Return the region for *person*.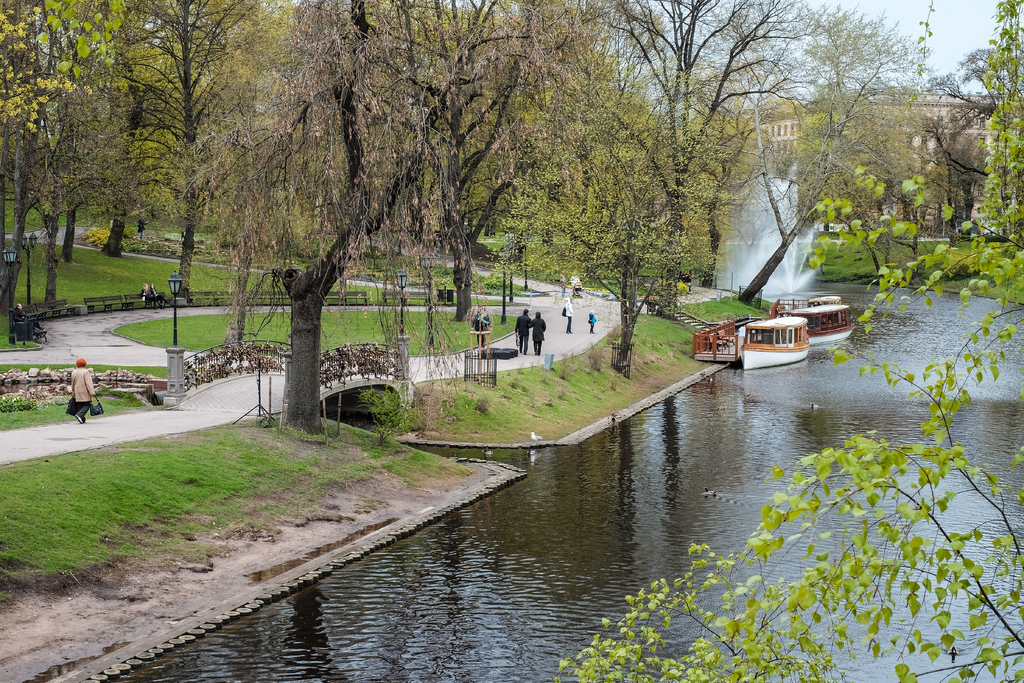
[left=588, top=313, right=597, bottom=335].
